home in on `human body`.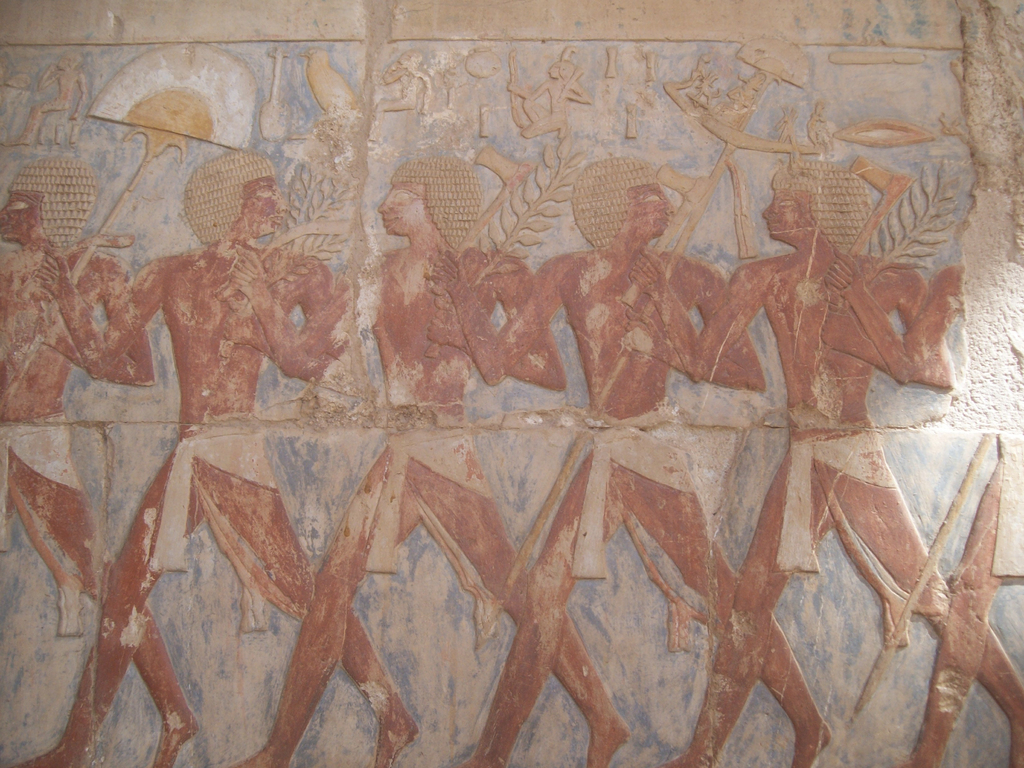
Homed in at [14,244,422,767].
